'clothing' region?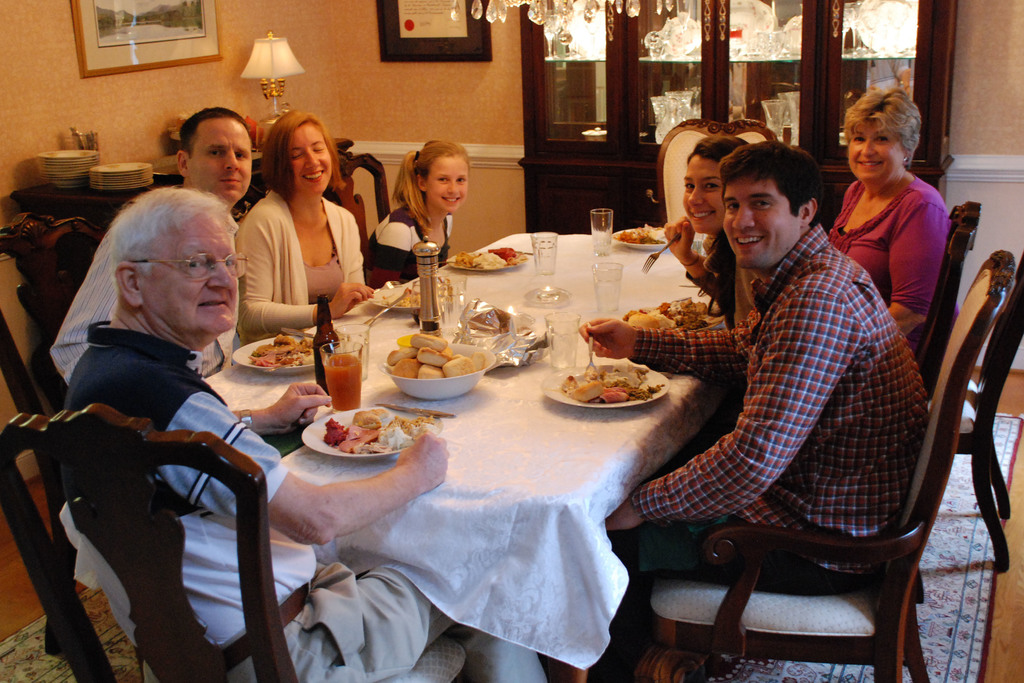
<region>366, 205, 454, 292</region>
